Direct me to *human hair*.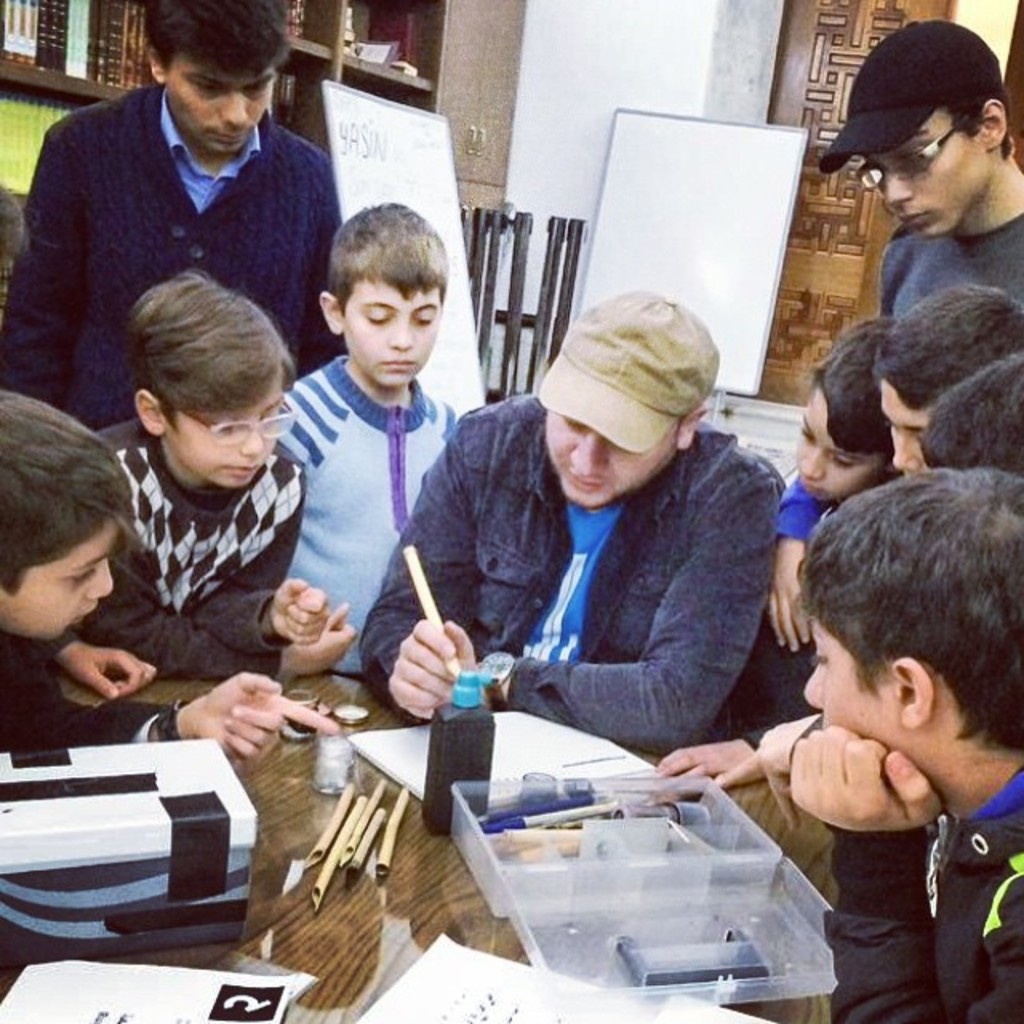
Direction: select_region(142, 0, 294, 85).
